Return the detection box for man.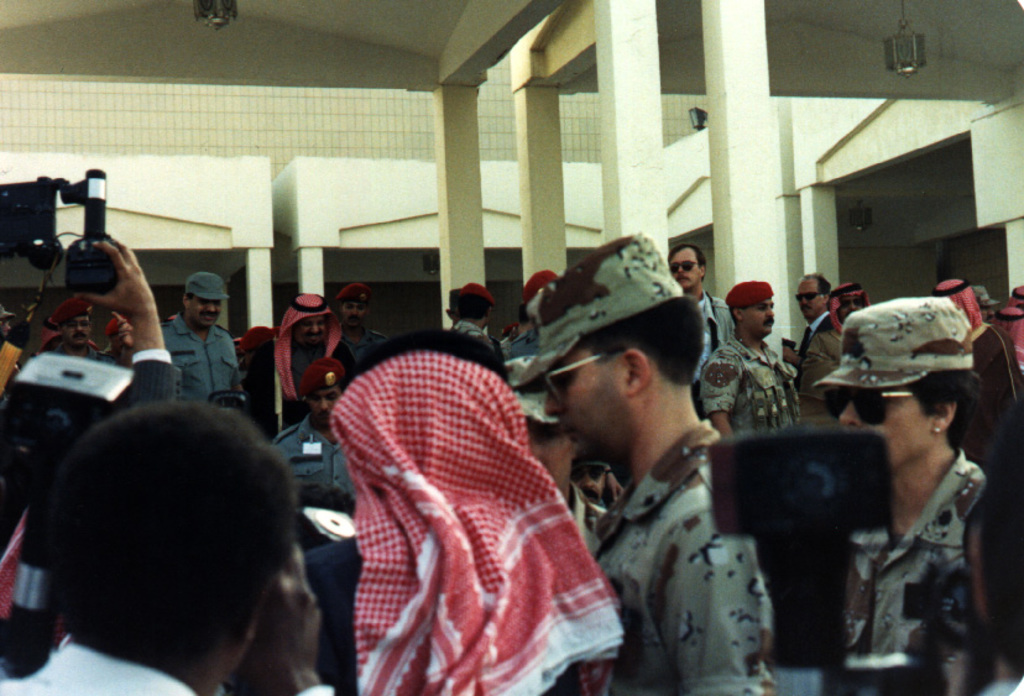
<bbox>941, 272, 1023, 399</bbox>.
